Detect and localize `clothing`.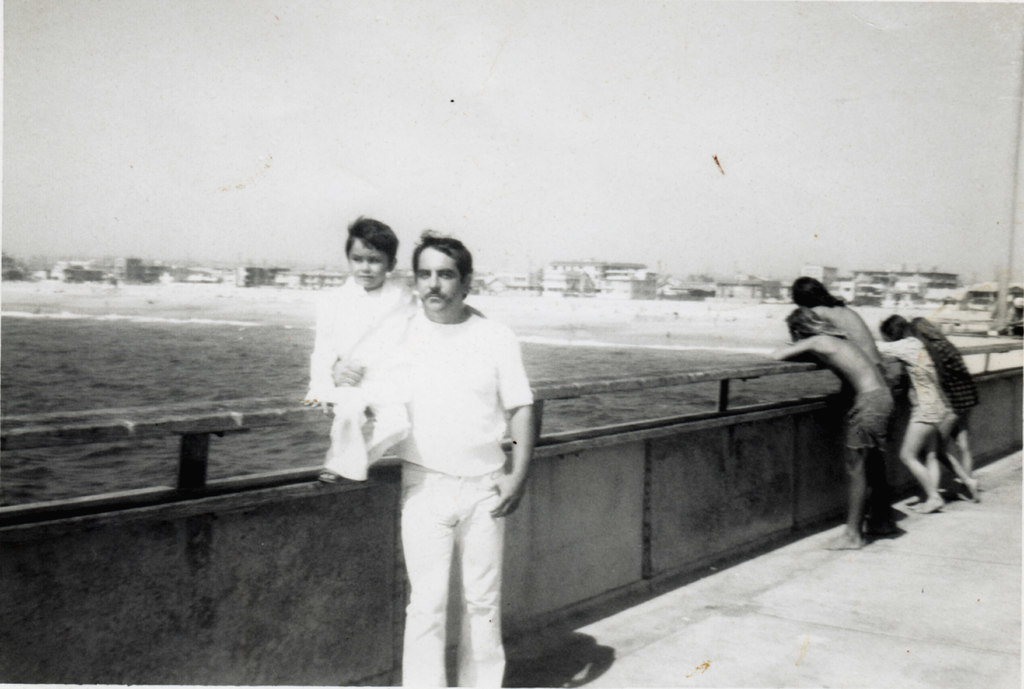
Localized at [351, 261, 540, 661].
